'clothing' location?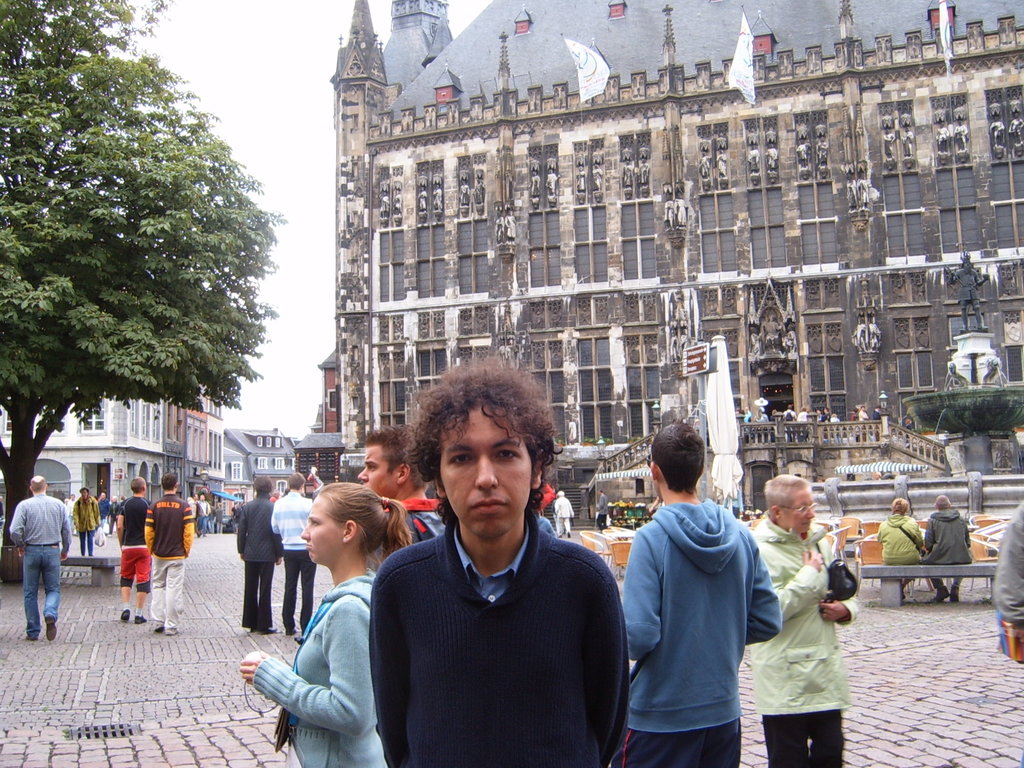
rect(115, 492, 152, 596)
